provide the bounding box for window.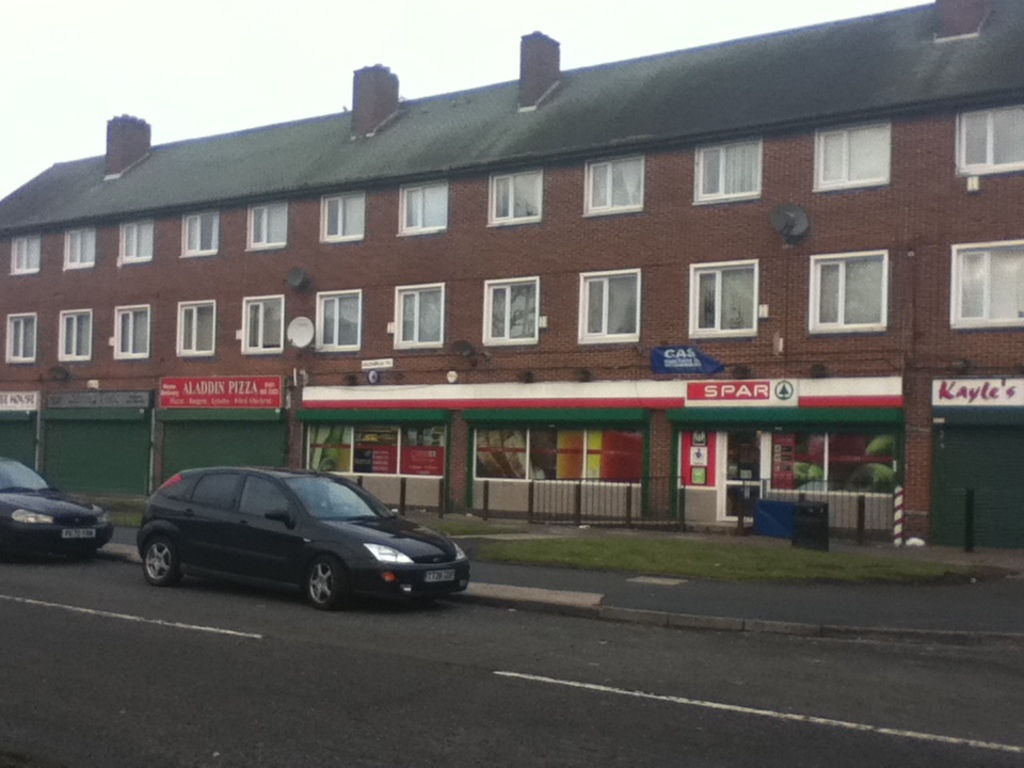
crop(6, 314, 33, 365).
